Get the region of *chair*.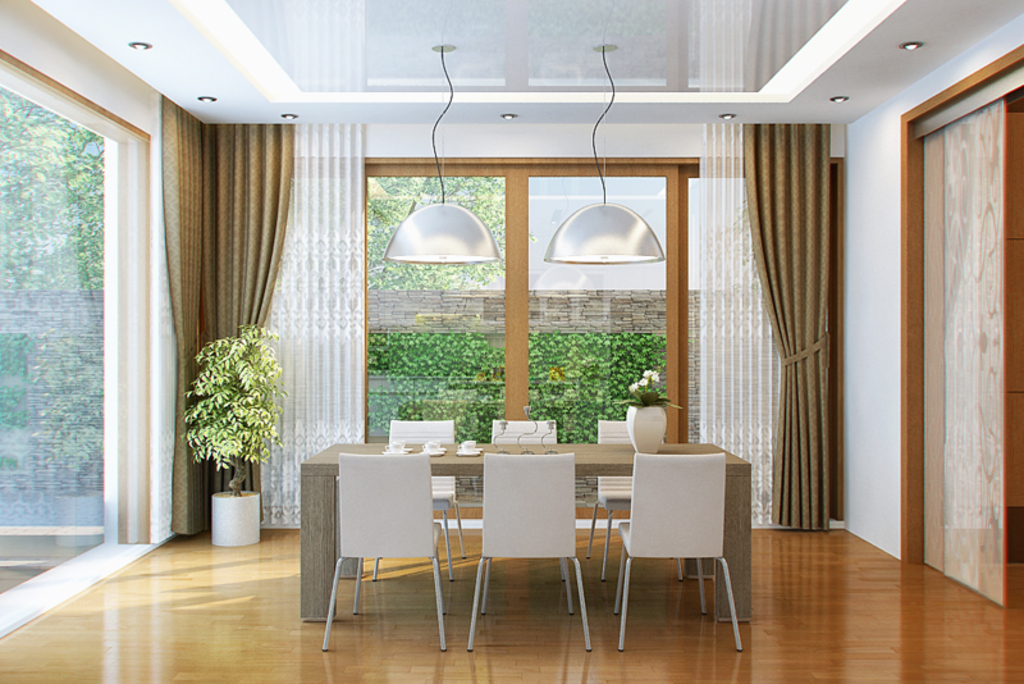
bbox(588, 423, 634, 560).
